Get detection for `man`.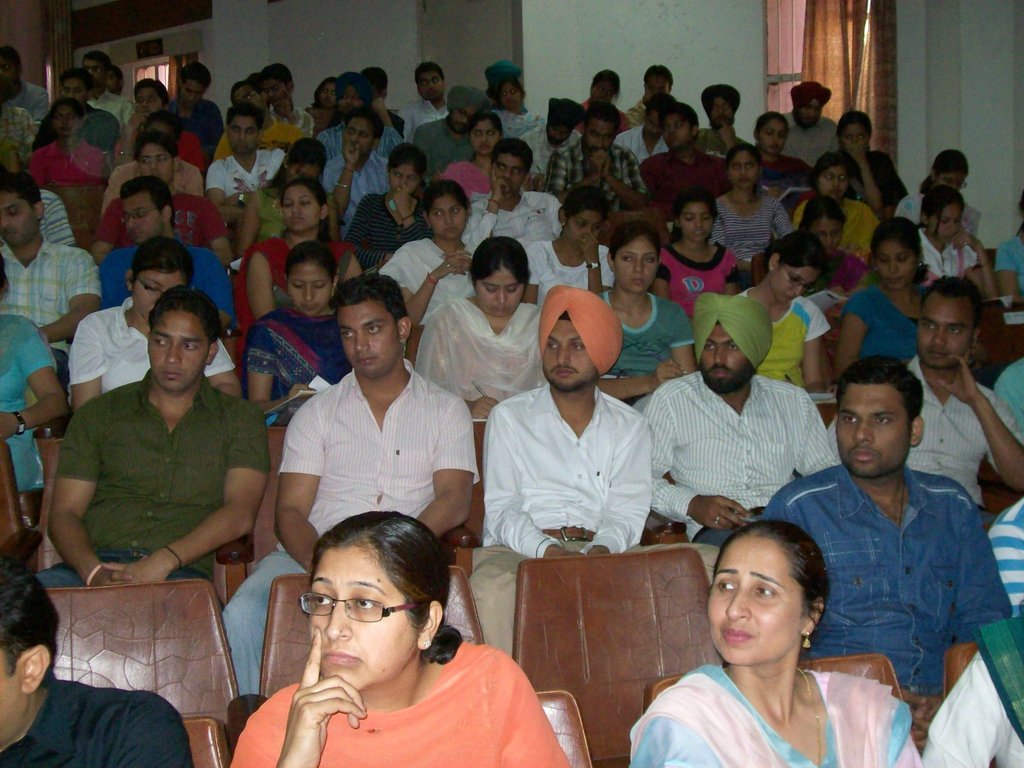
Detection: bbox=(164, 60, 242, 138).
